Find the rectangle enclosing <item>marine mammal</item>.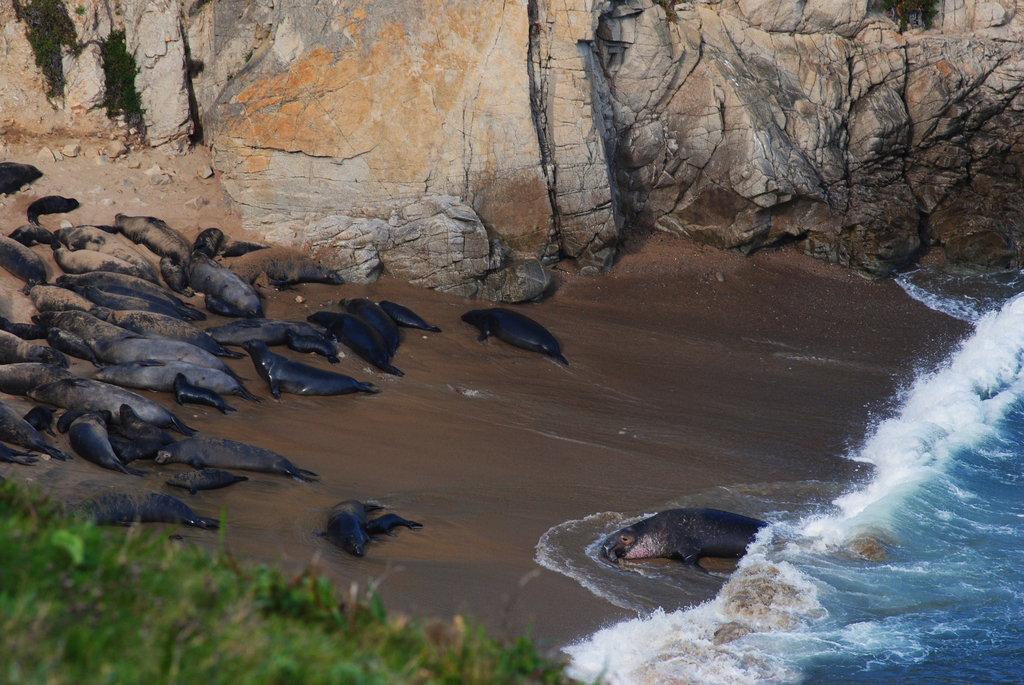
(362, 512, 427, 539).
